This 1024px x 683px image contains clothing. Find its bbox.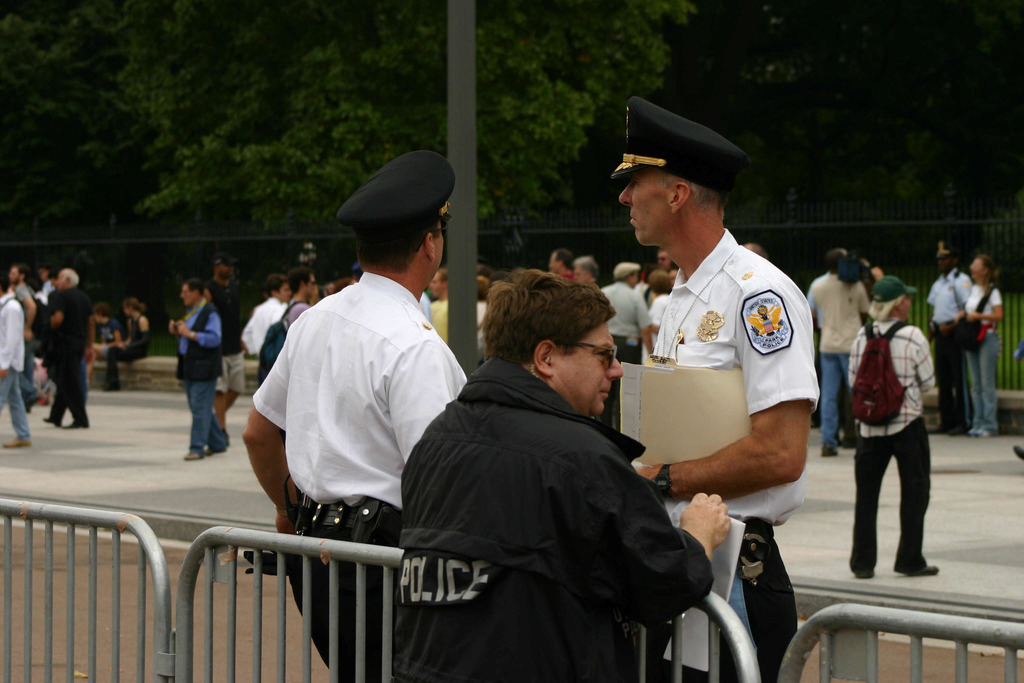
<bbox>808, 273, 868, 360</bbox>.
